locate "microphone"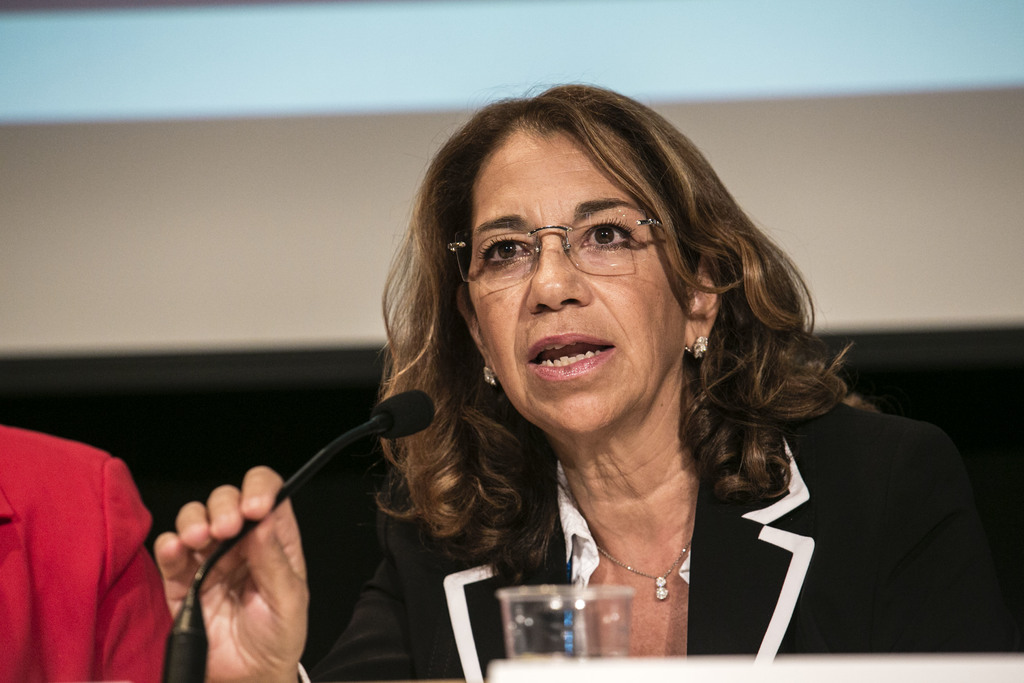
{"left": 375, "top": 390, "right": 435, "bottom": 443}
